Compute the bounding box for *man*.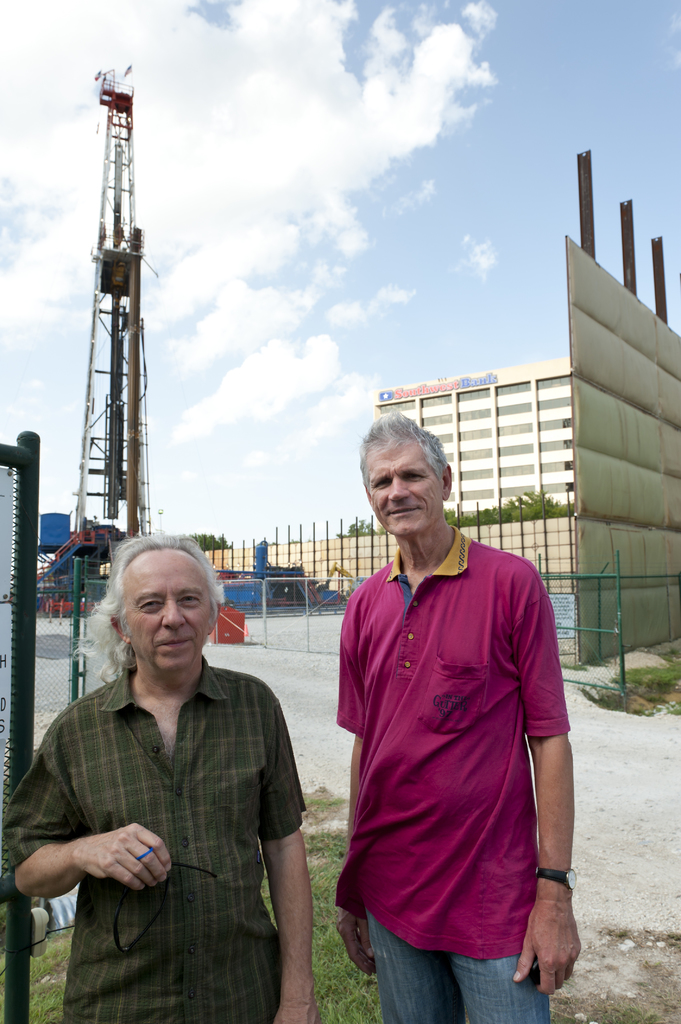
317, 394, 597, 1023.
